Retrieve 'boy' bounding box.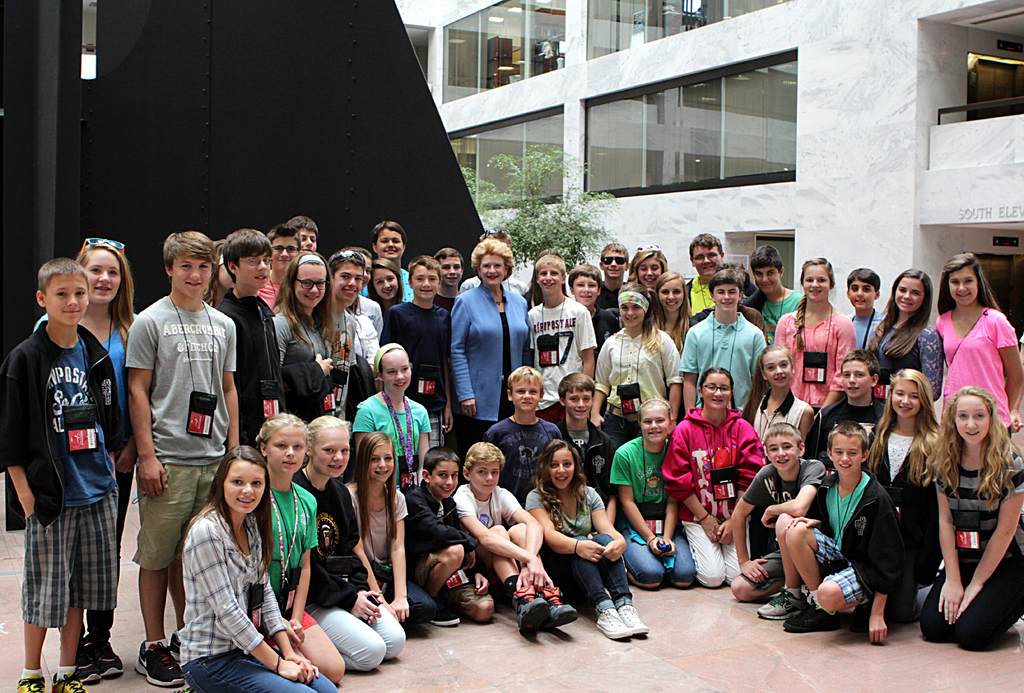
Bounding box: box(291, 216, 317, 253).
